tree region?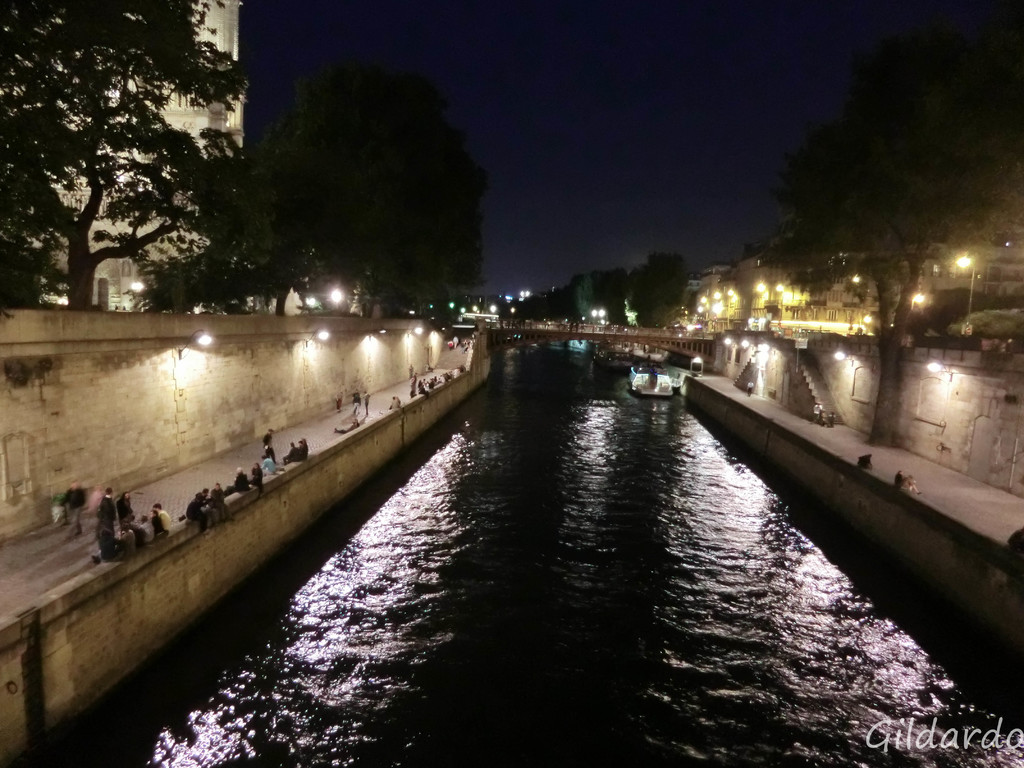
<box>743,42,1016,441</box>
